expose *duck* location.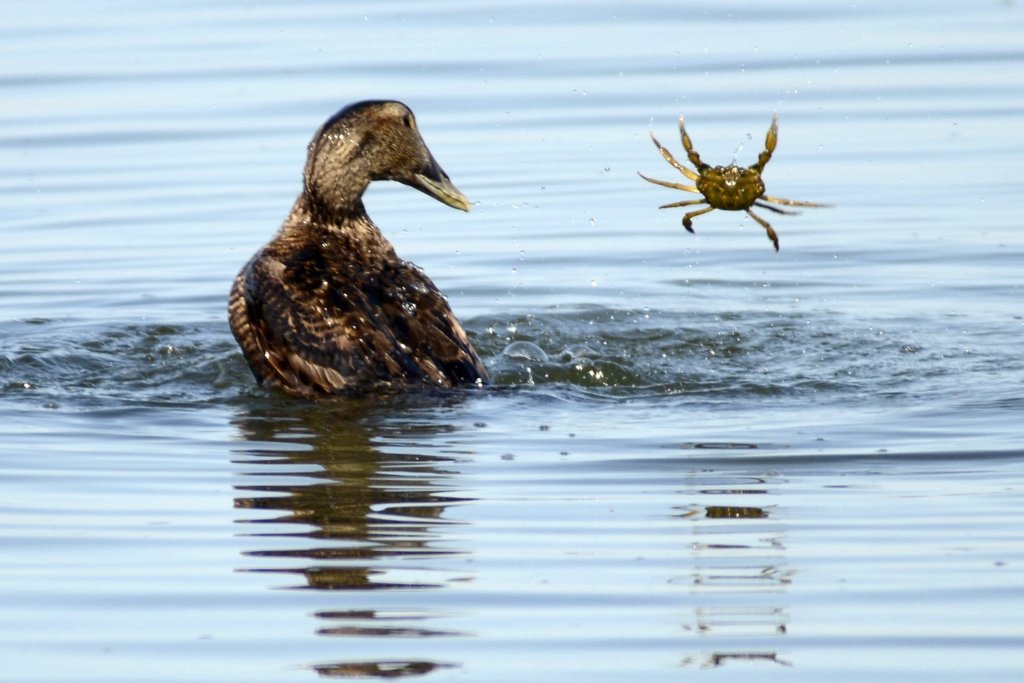
Exposed at 235/92/494/401.
